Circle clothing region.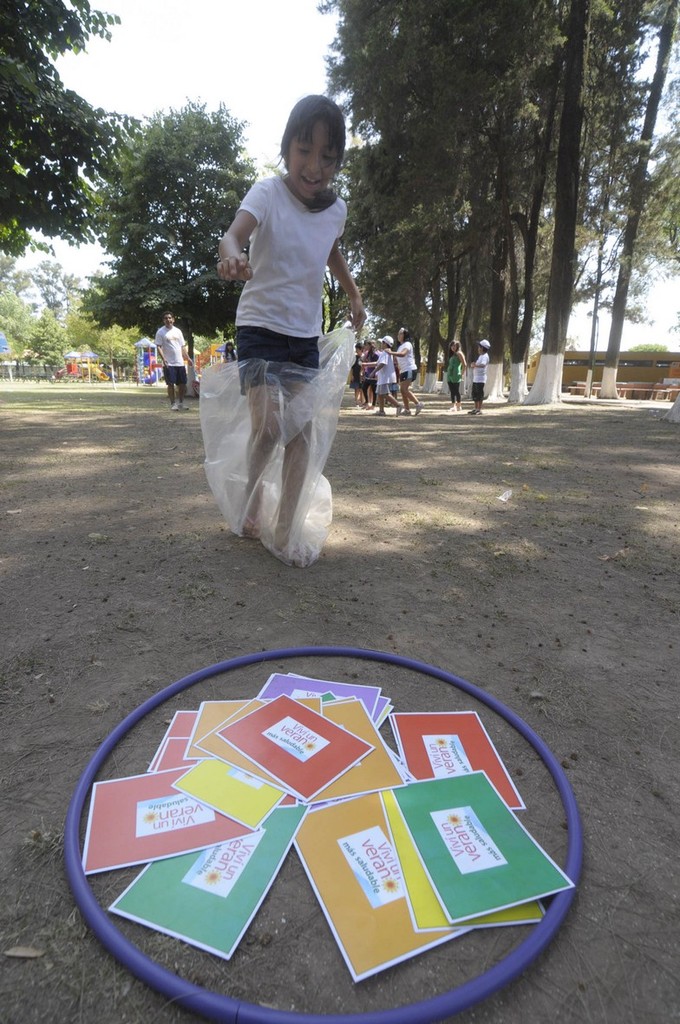
Region: region(364, 351, 376, 407).
